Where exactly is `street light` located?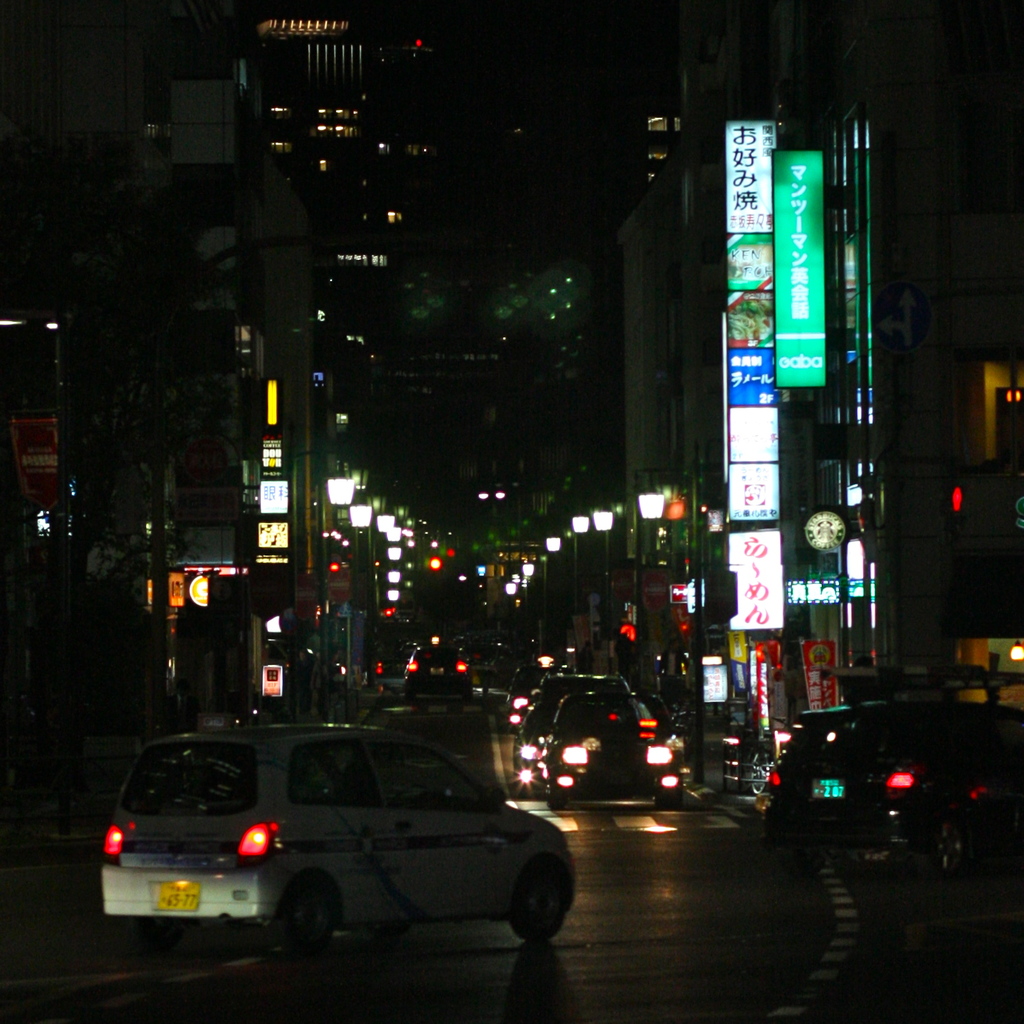
Its bounding box is (292, 424, 362, 605).
